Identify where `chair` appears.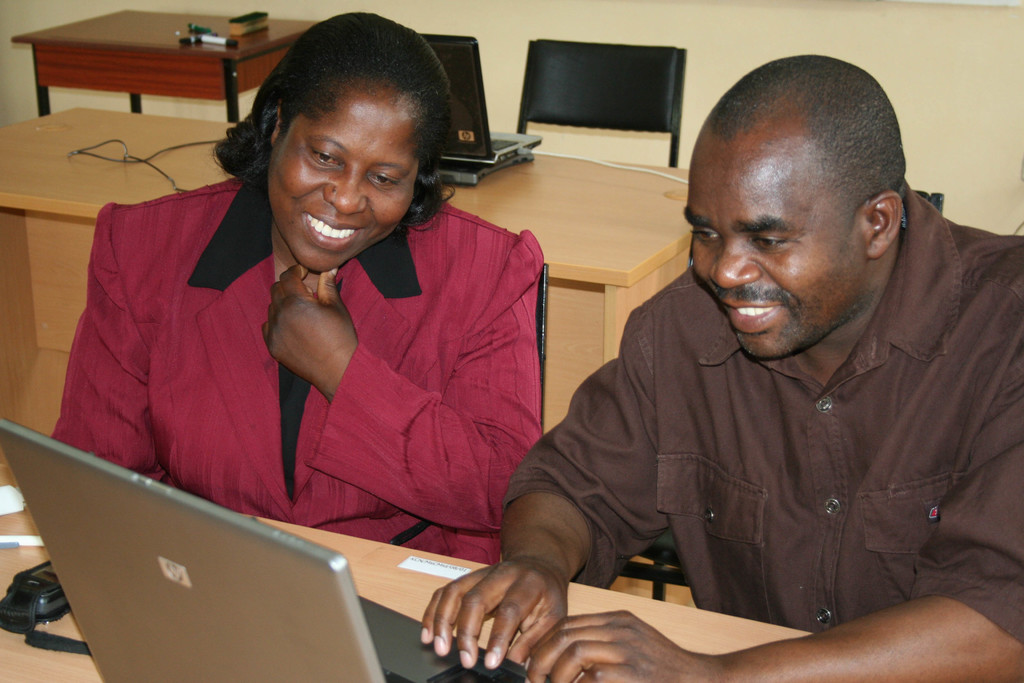
Appears at Rect(513, 33, 687, 165).
